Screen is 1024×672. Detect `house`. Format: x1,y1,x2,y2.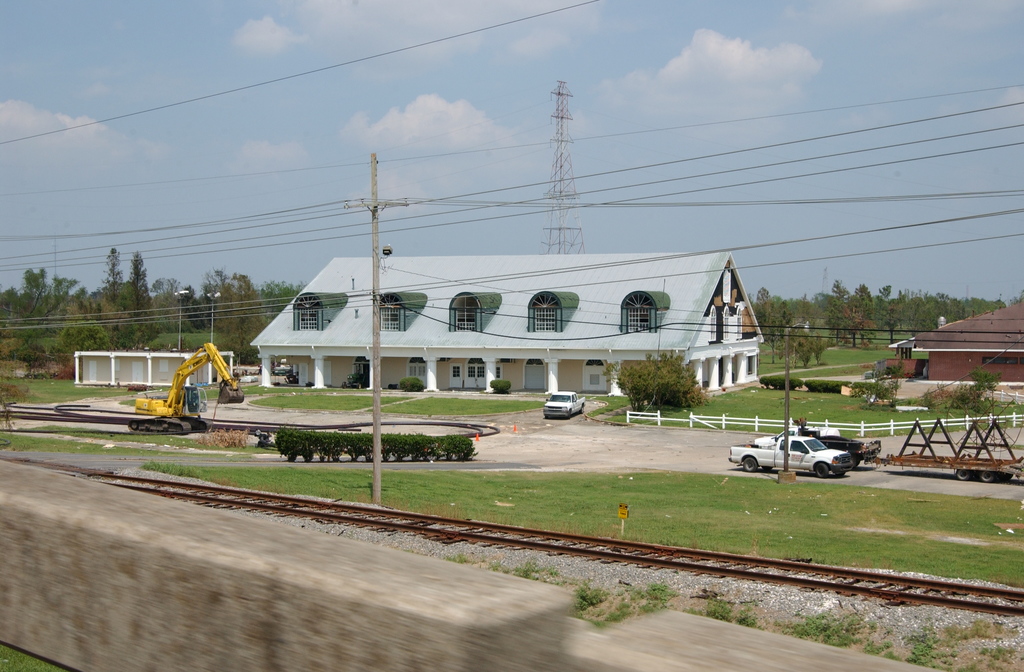
251,249,768,387.
